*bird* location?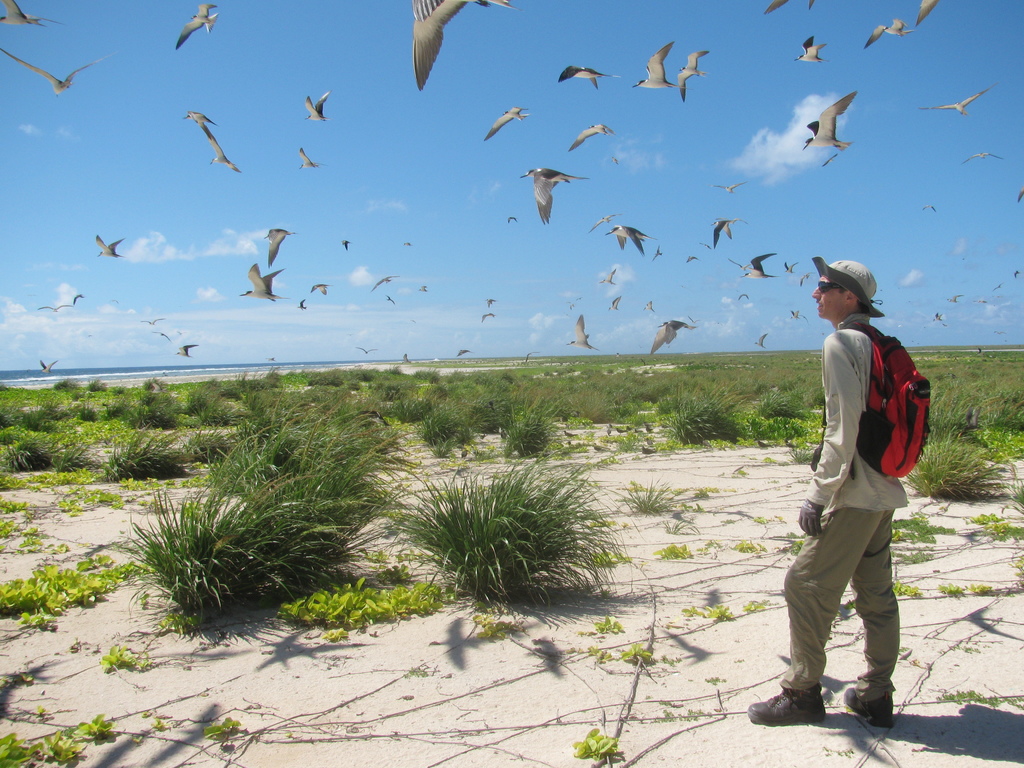
x1=513, y1=147, x2=579, y2=237
